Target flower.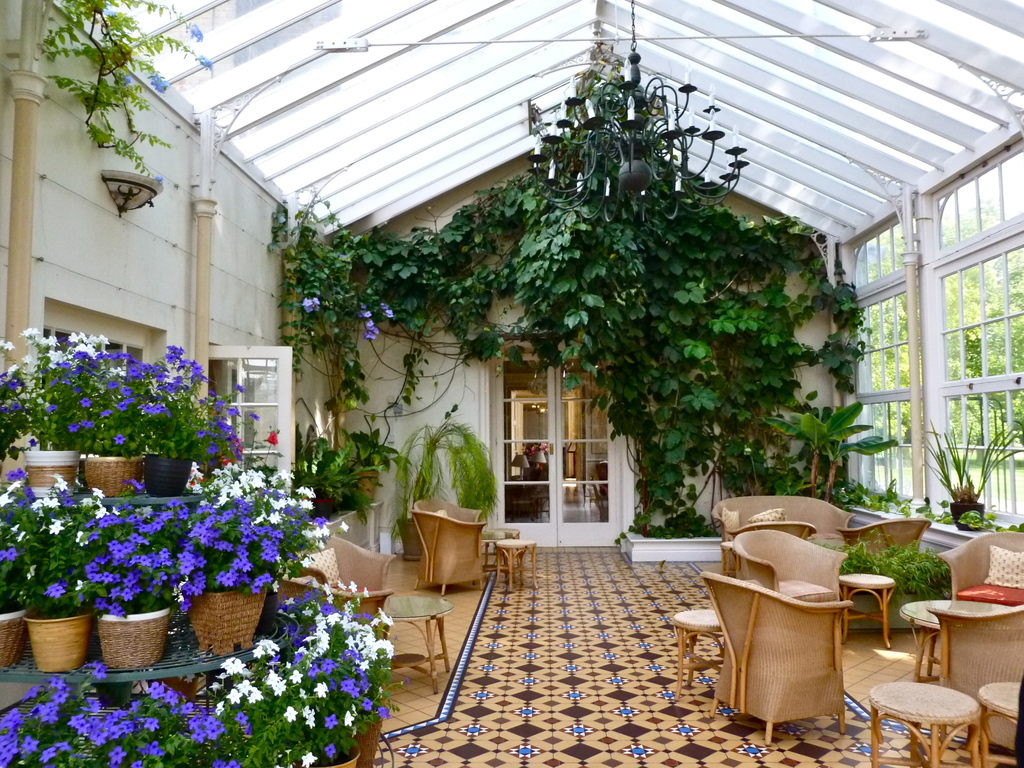
Target region: x1=337 y1=518 x2=350 y2=532.
